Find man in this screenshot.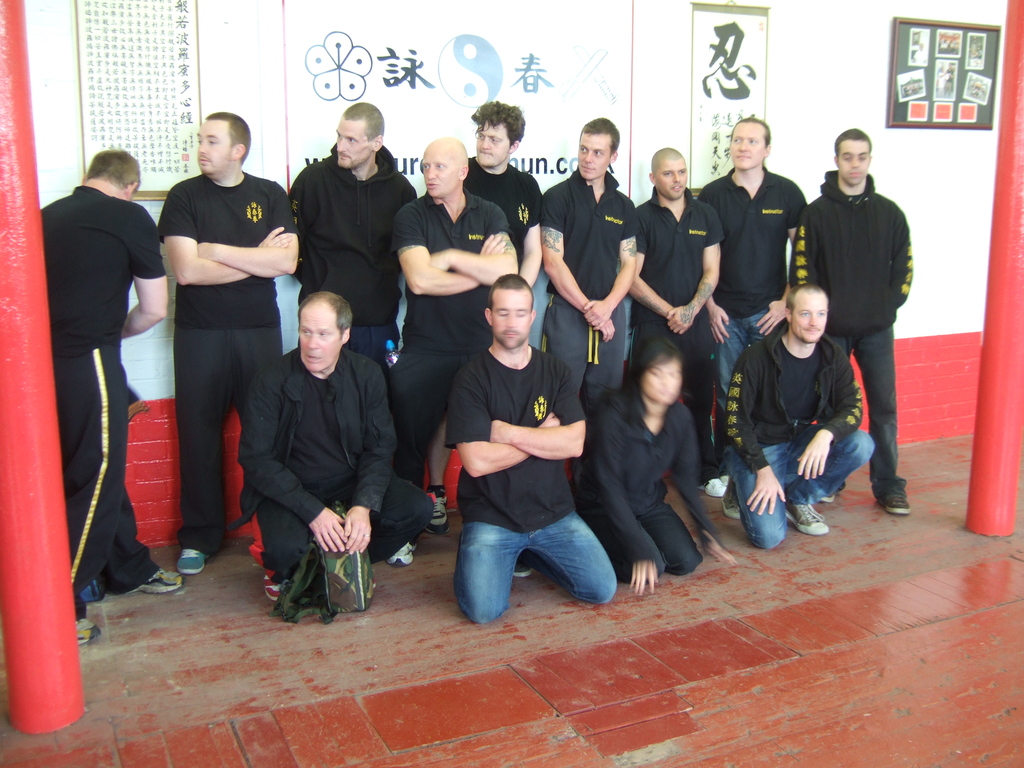
The bounding box for man is 941, 61, 957, 97.
